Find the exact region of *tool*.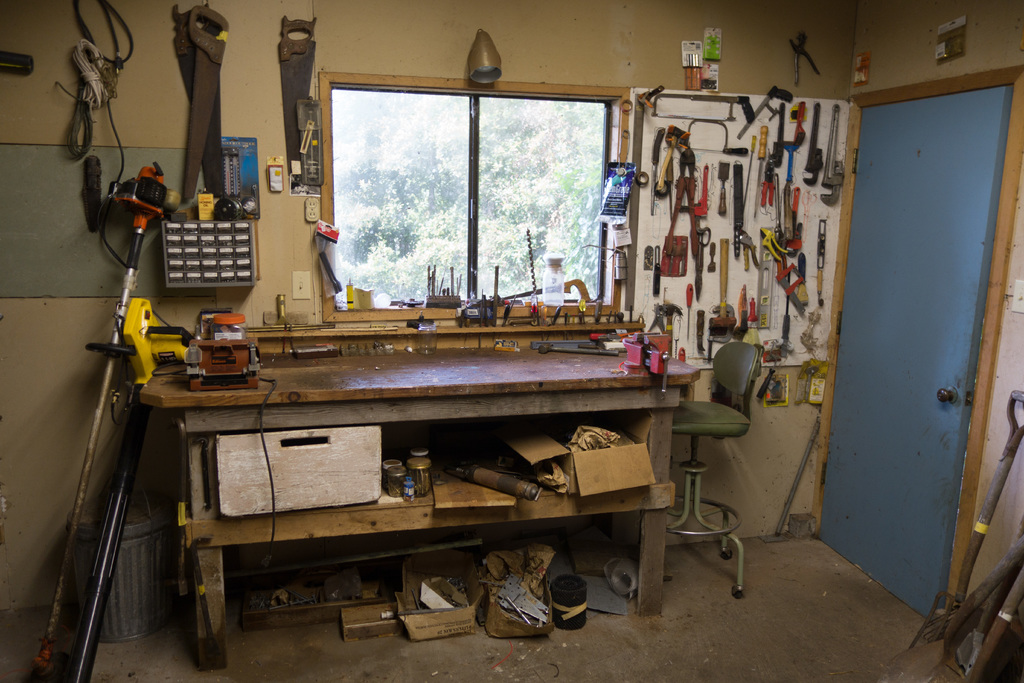
Exact region: bbox=[646, 260, 663, 301].
